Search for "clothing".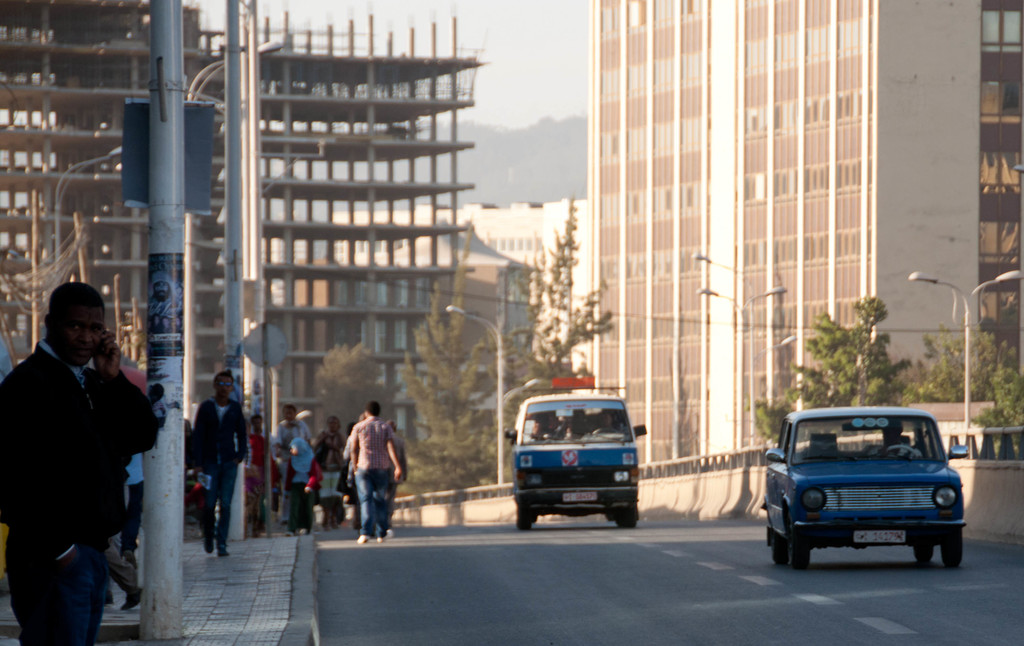
Found at pyautogui.locateOnScreen(264, 415, 312, 519).
